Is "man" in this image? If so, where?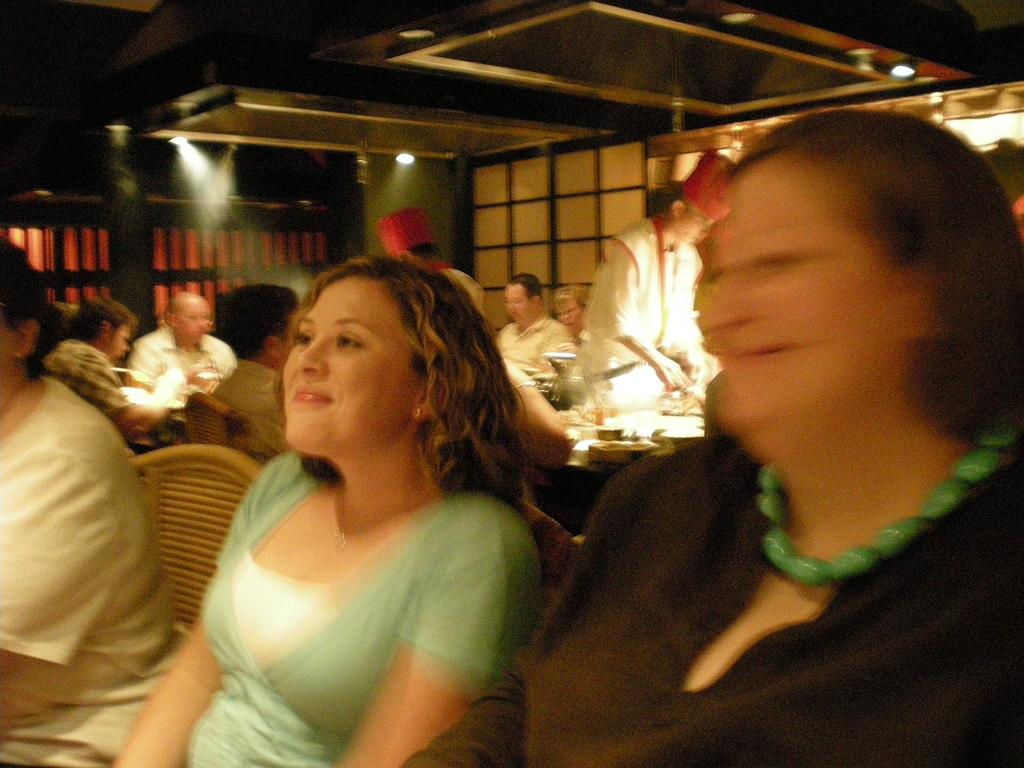
Yes, at l=123, t=288, r=239, b=419.
